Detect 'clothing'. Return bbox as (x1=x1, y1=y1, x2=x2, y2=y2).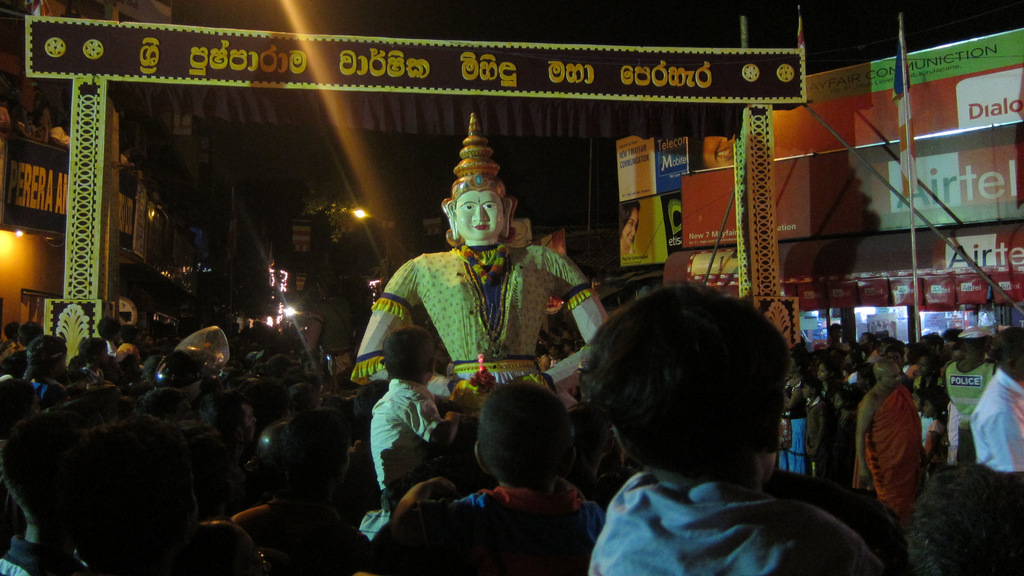
(x1=782, y1=383, x2=810, y2=470).
